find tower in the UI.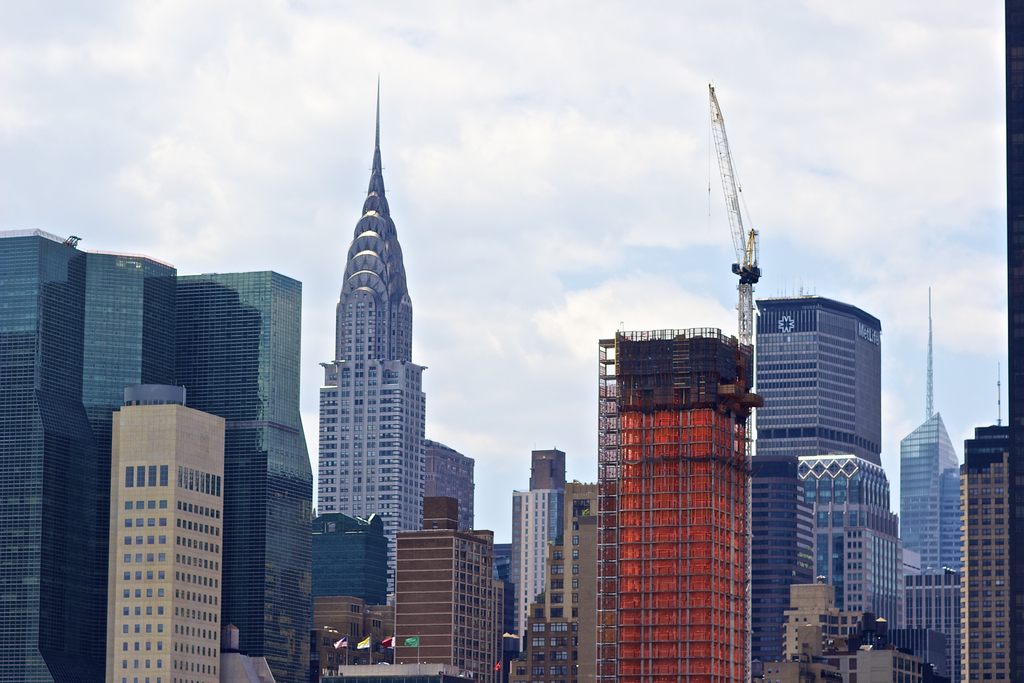
UI element at BBox(590, 329, 755, 682).
